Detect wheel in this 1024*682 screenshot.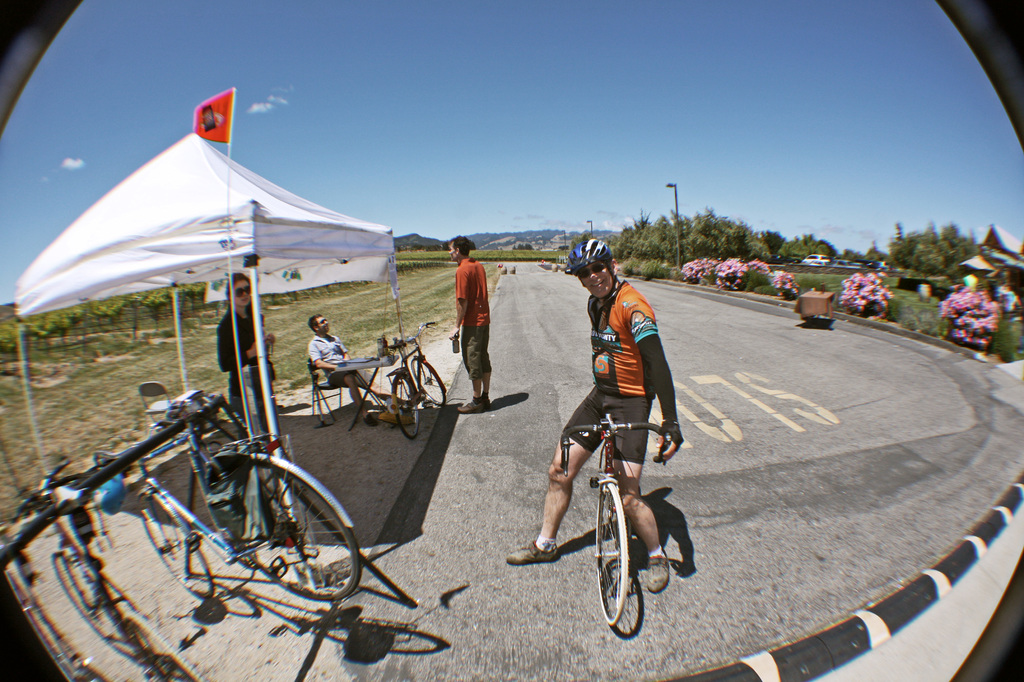
Detection: [396,377,421,439].
